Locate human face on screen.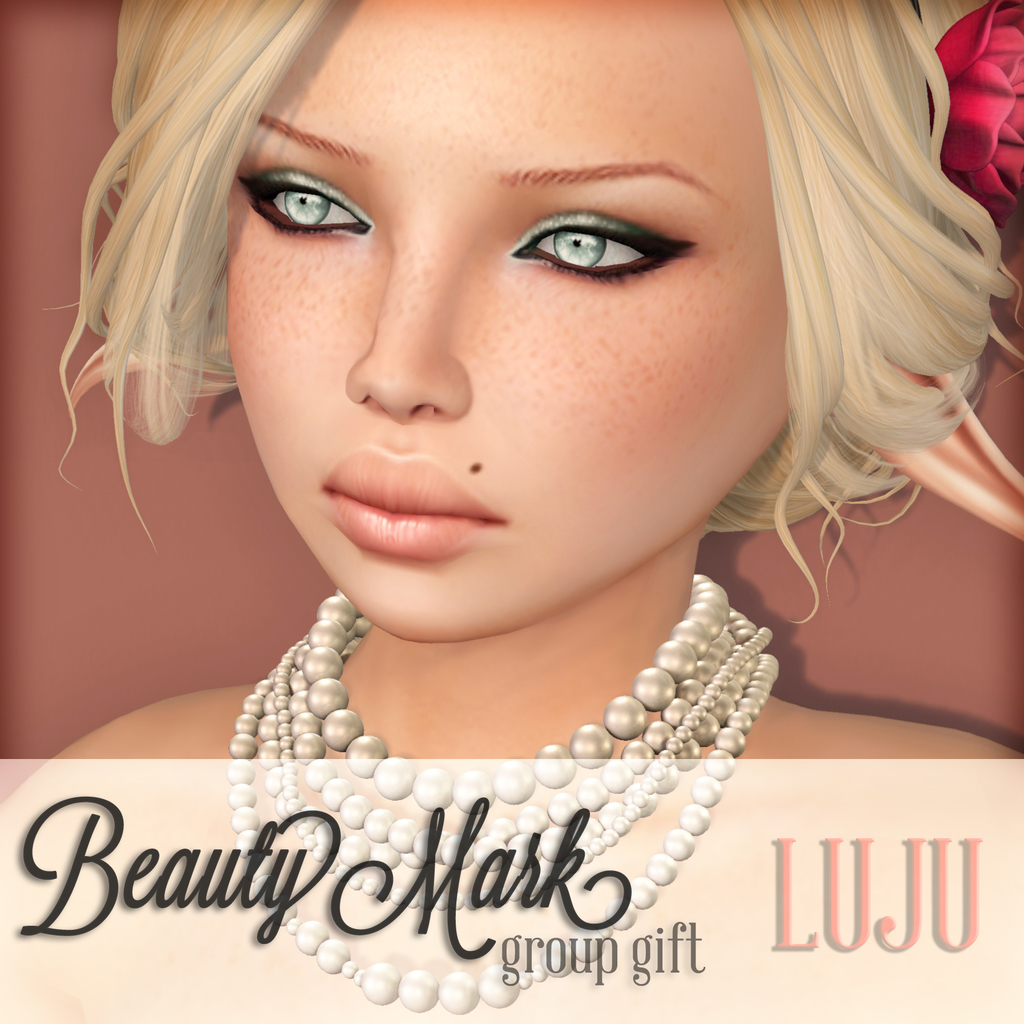
On screen at [left=221, top=0, right=788, bottom=639].
